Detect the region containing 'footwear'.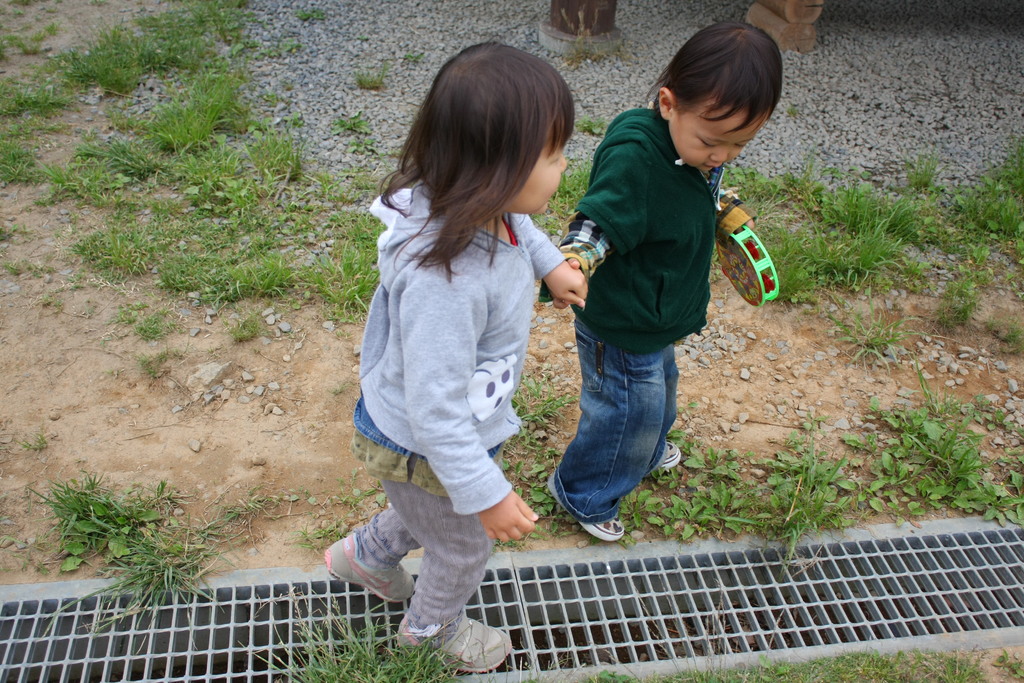
(left=323, top=552, right=420, bottom=598).
